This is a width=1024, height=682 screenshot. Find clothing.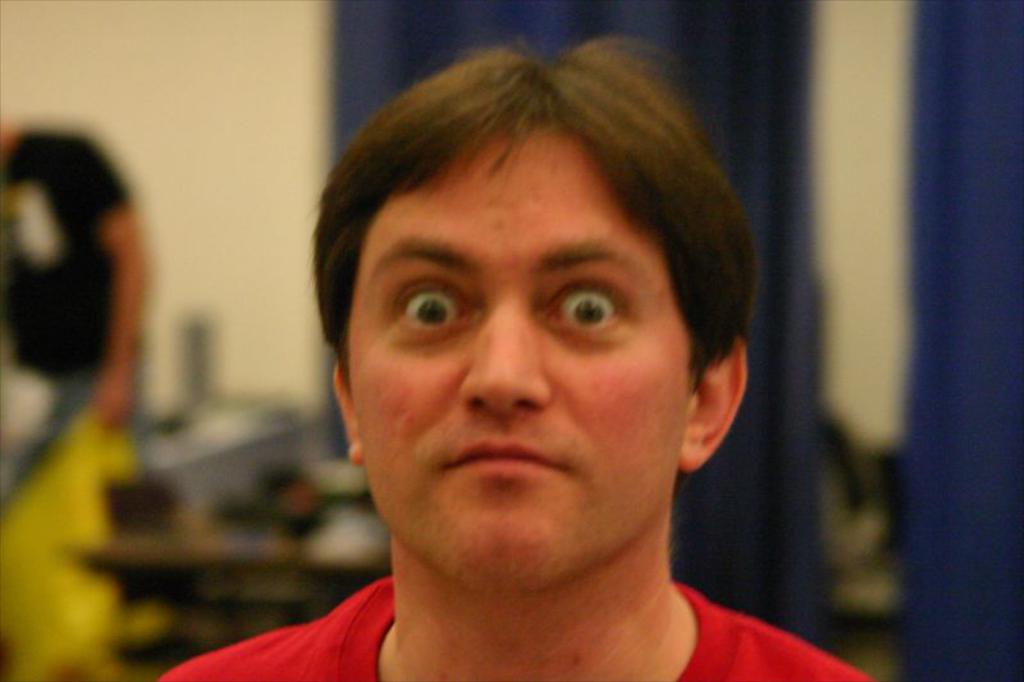
Bounding box: <box>152,569,873,681</box>.
